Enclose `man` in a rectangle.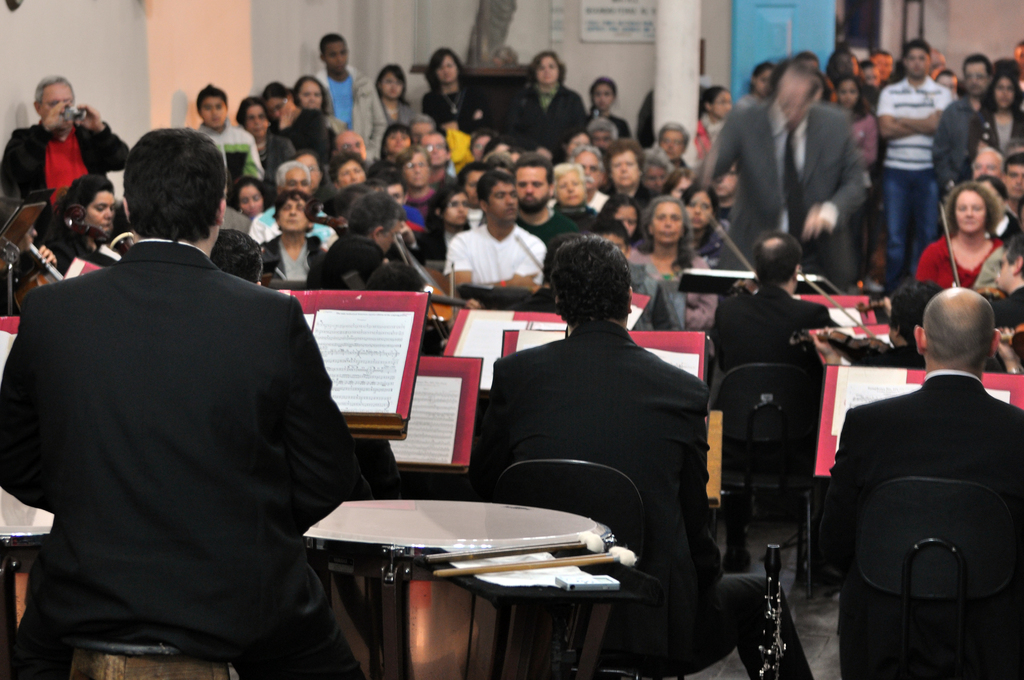
660:124:691:165.
